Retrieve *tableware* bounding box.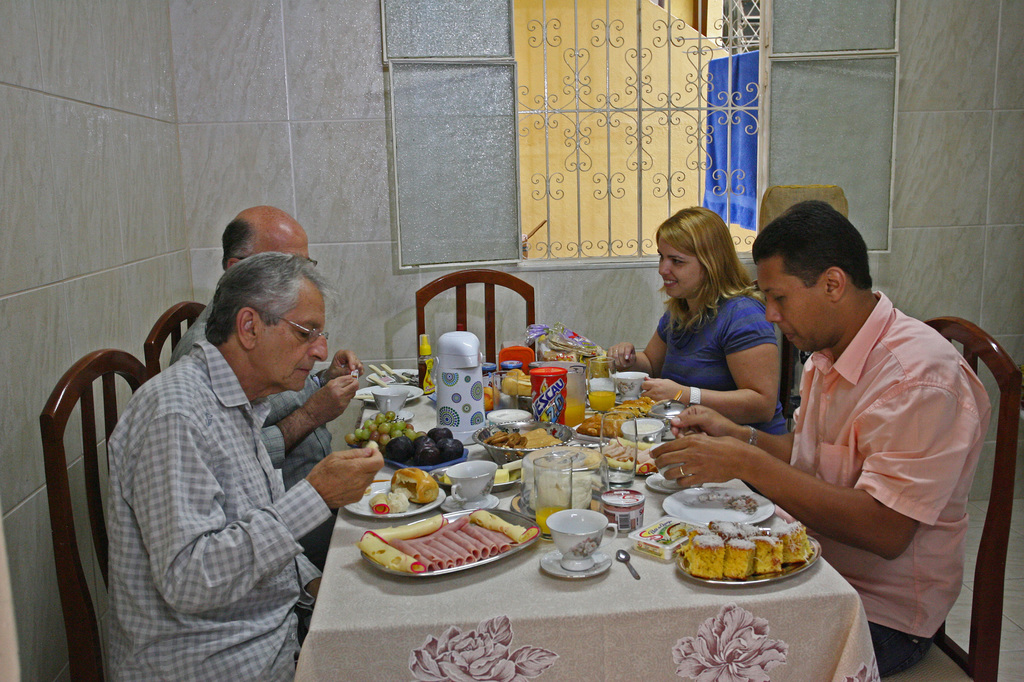
Bounding box: 434:326:493:444.
